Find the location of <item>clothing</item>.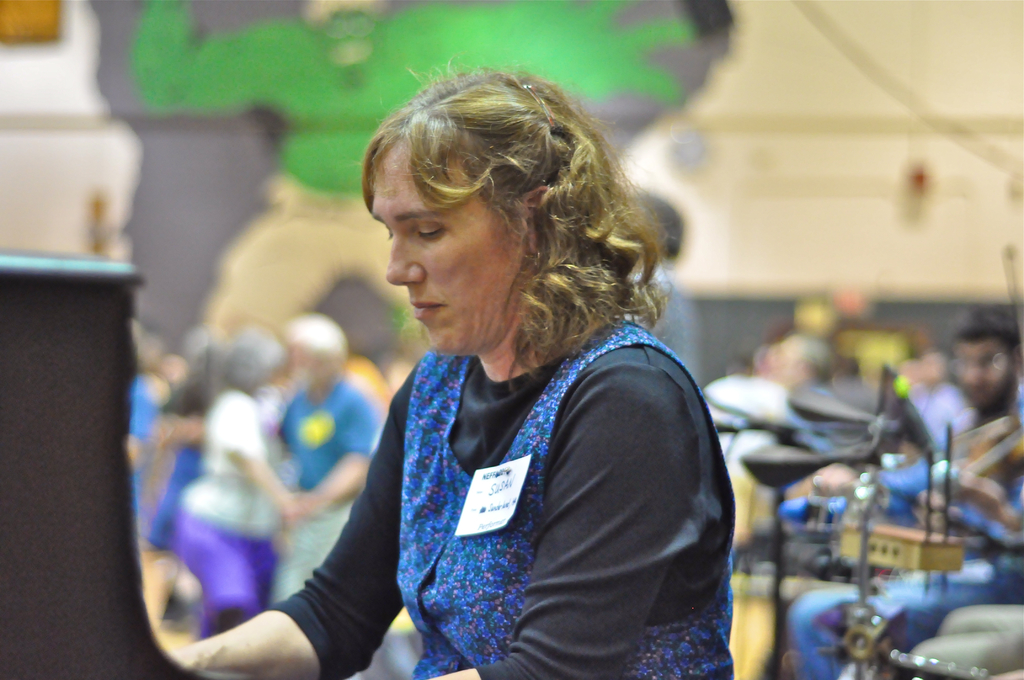
Location: [x1=266, y1=301, x2=738, y2=679].
